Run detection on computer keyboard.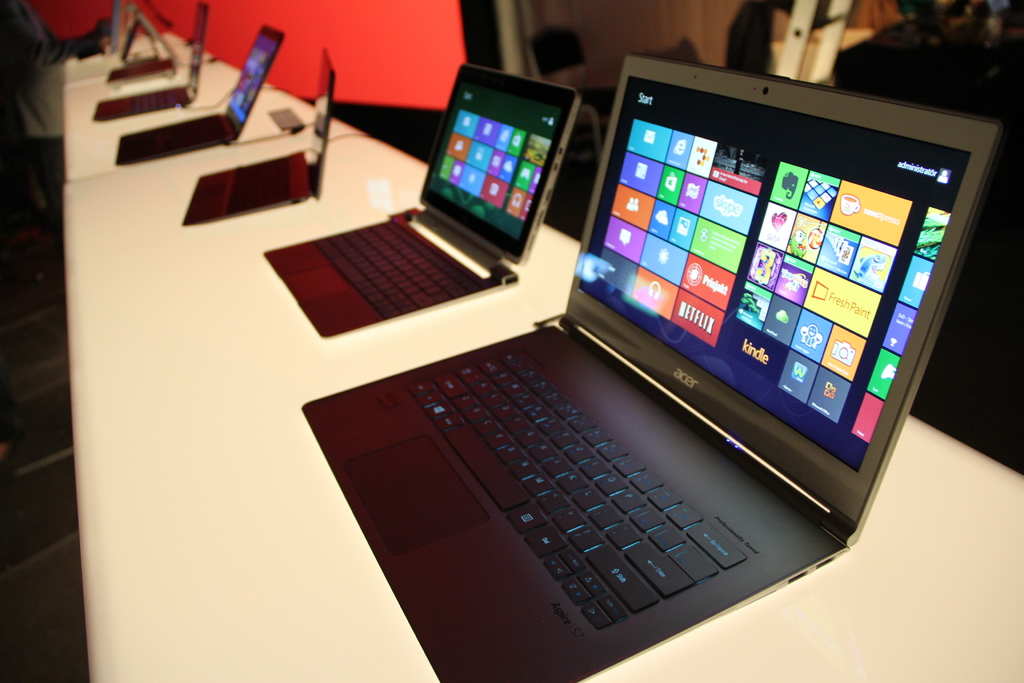
Result: bbox=[157, 117, 223, 148].
